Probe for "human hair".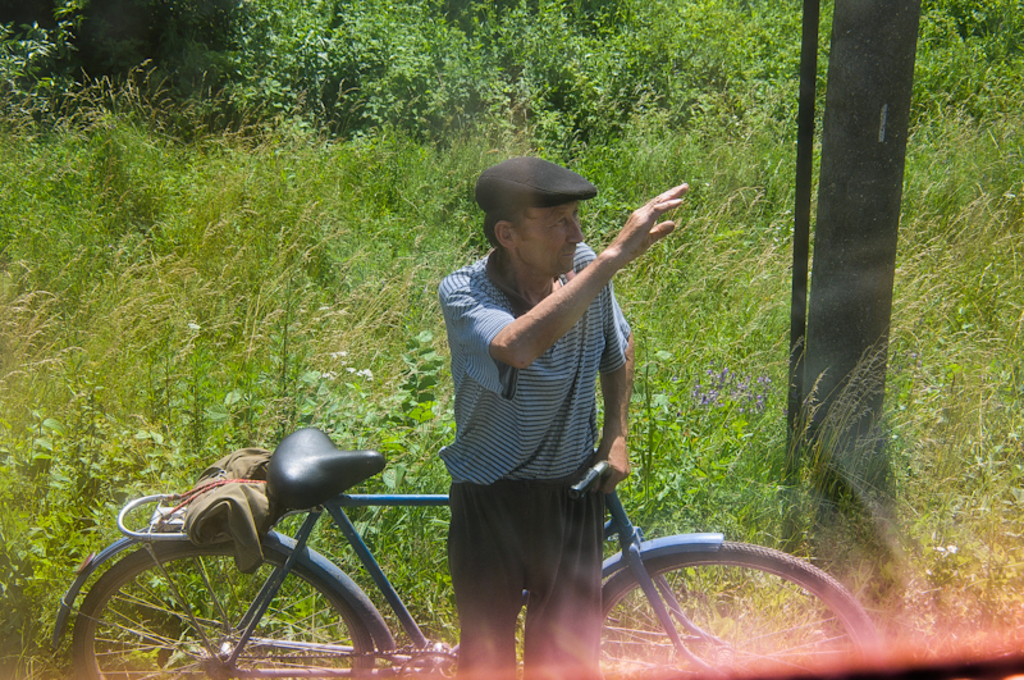
Probe result: <box>480,205,535,250</box>.
